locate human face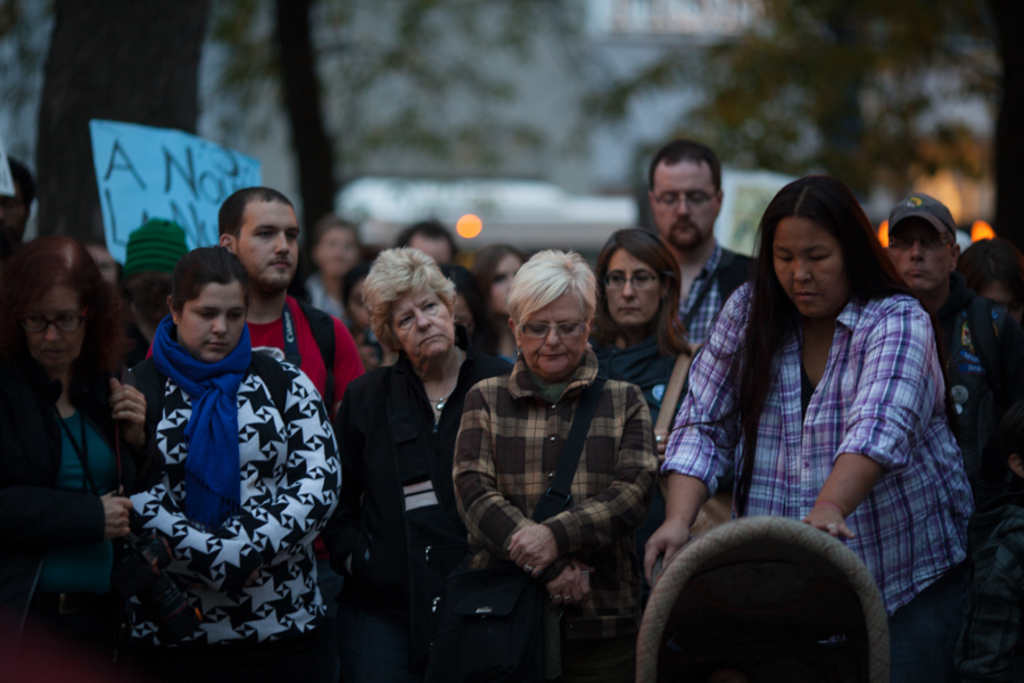
box=[489, 260, 525, 315]
